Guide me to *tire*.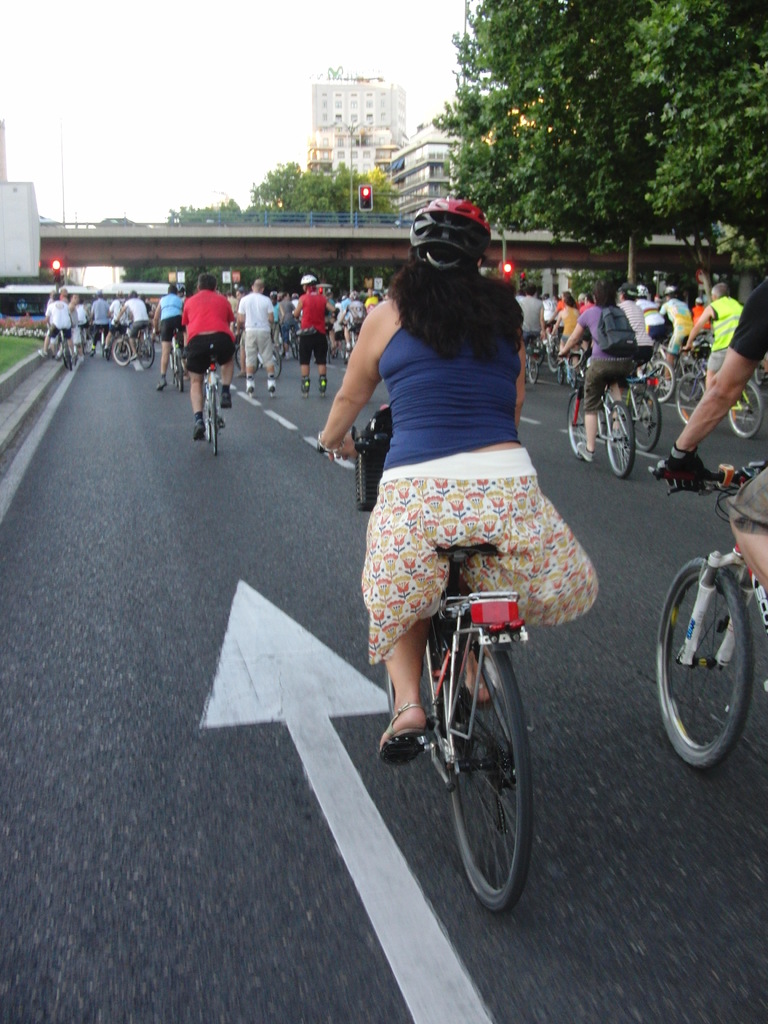
Guidance: 108,333,115,362.
